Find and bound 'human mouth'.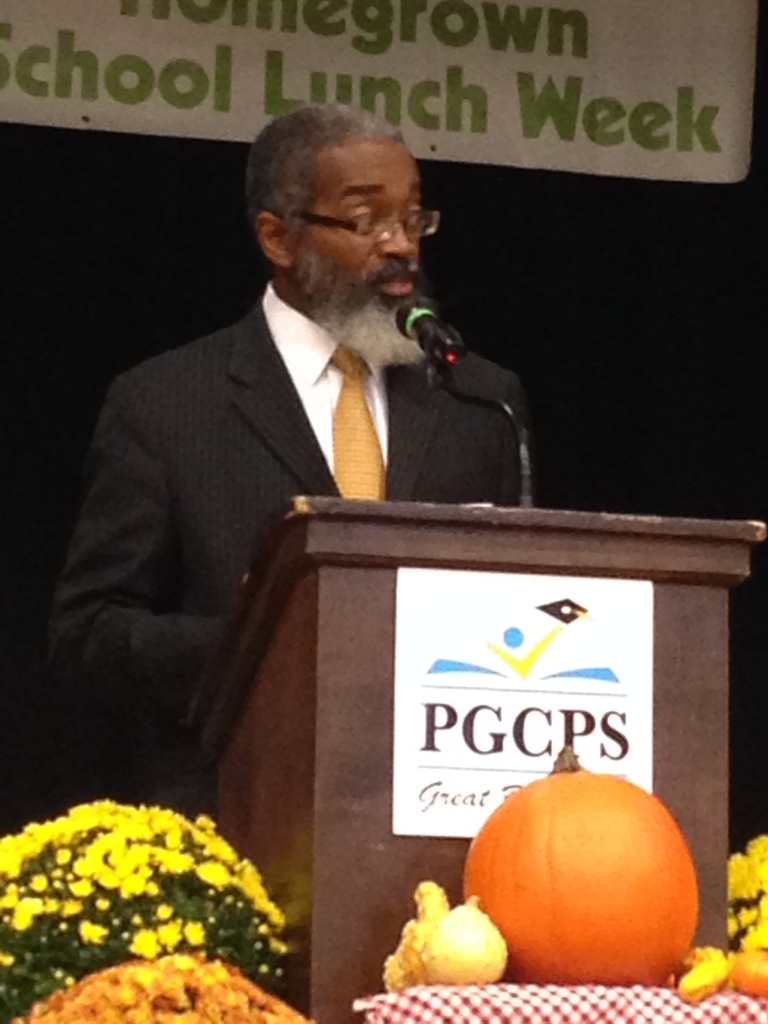
Bound: bbox=(373, 269, 415, 296).
